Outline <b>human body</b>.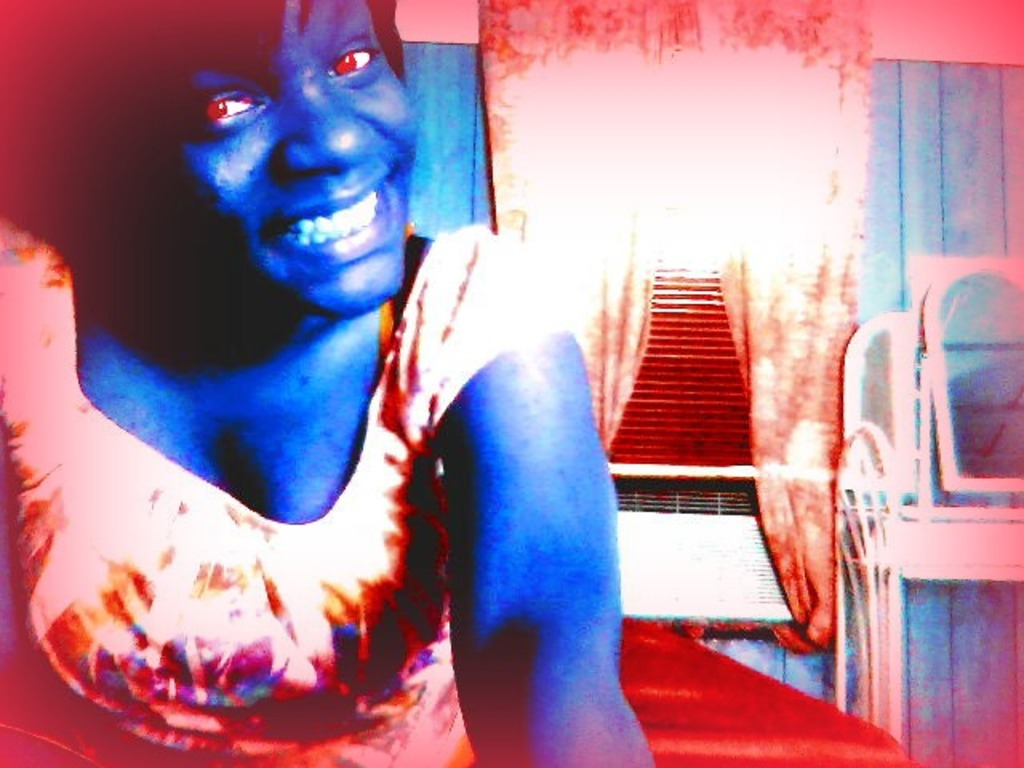
Outline: [left=0, top=67, right=616, bottom=767].
